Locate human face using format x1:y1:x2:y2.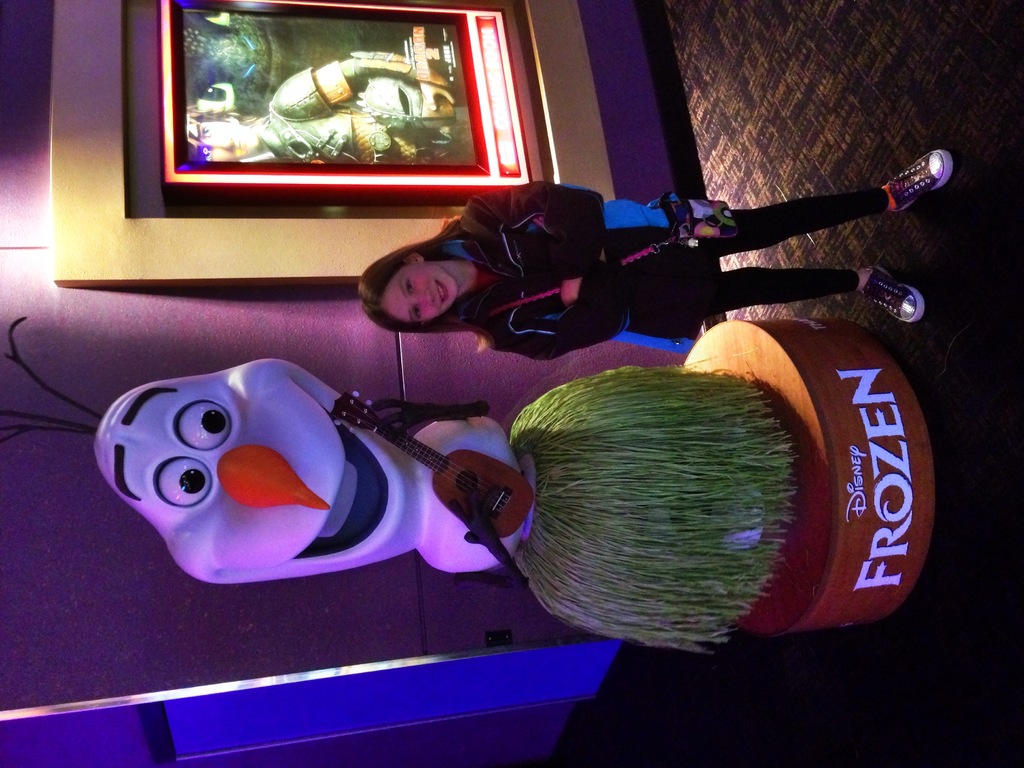
188:120:259:163.
